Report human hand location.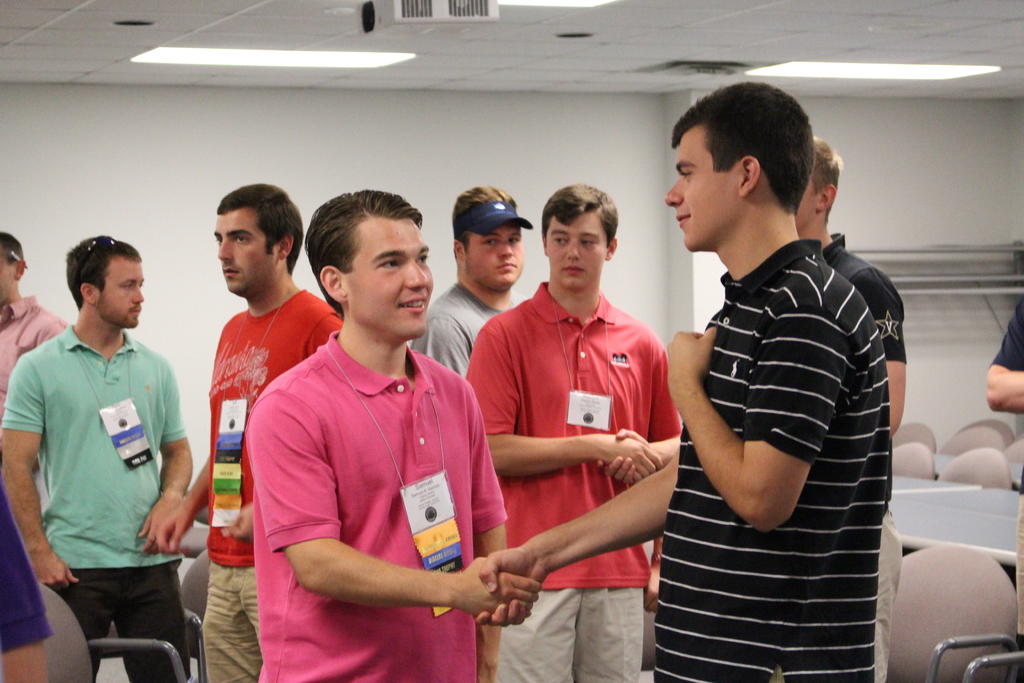
Report: <region>666, 324, 714, 395</region>.
